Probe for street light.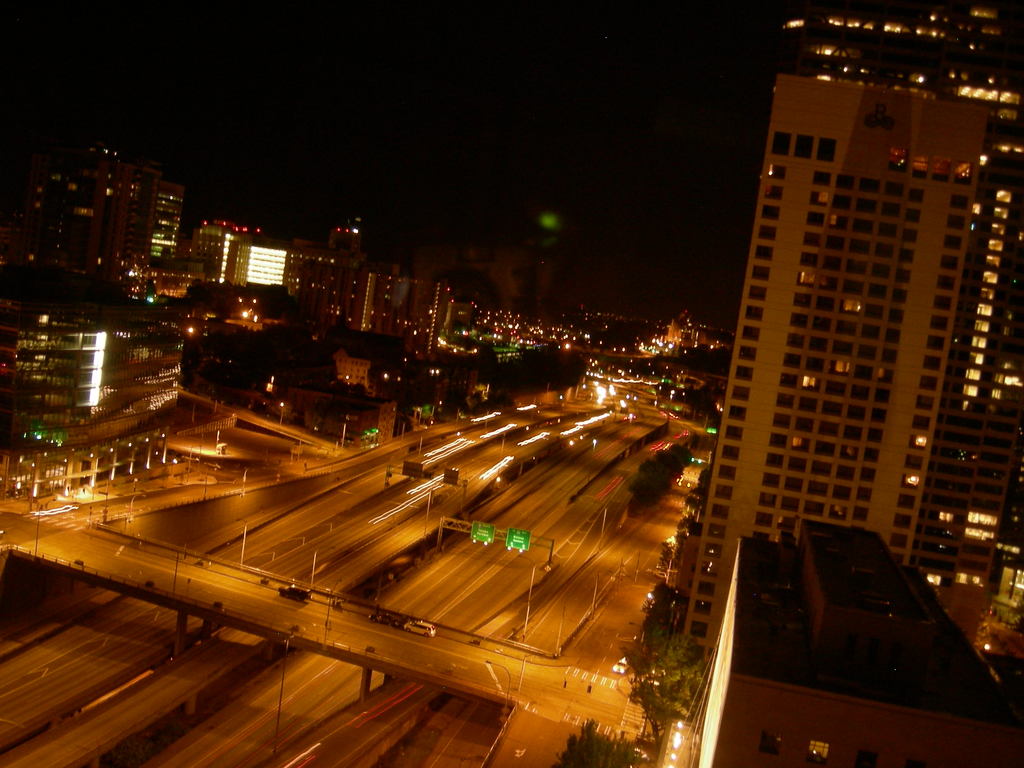
Probe result: Rect(518, 555, 557, 639).
